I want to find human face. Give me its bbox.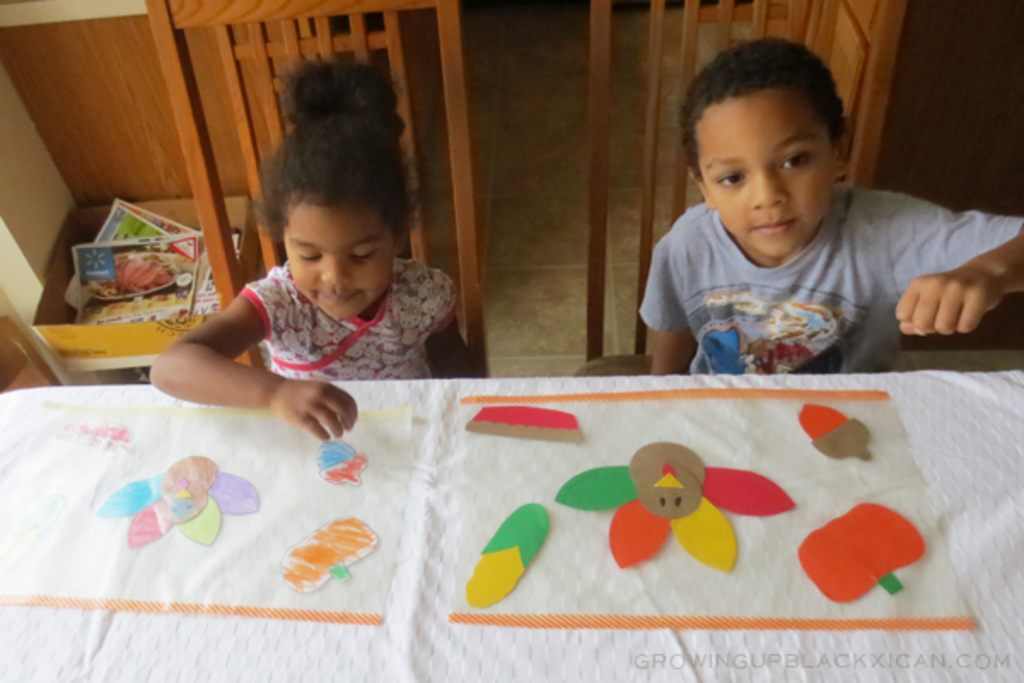
(285,207,393,324).
